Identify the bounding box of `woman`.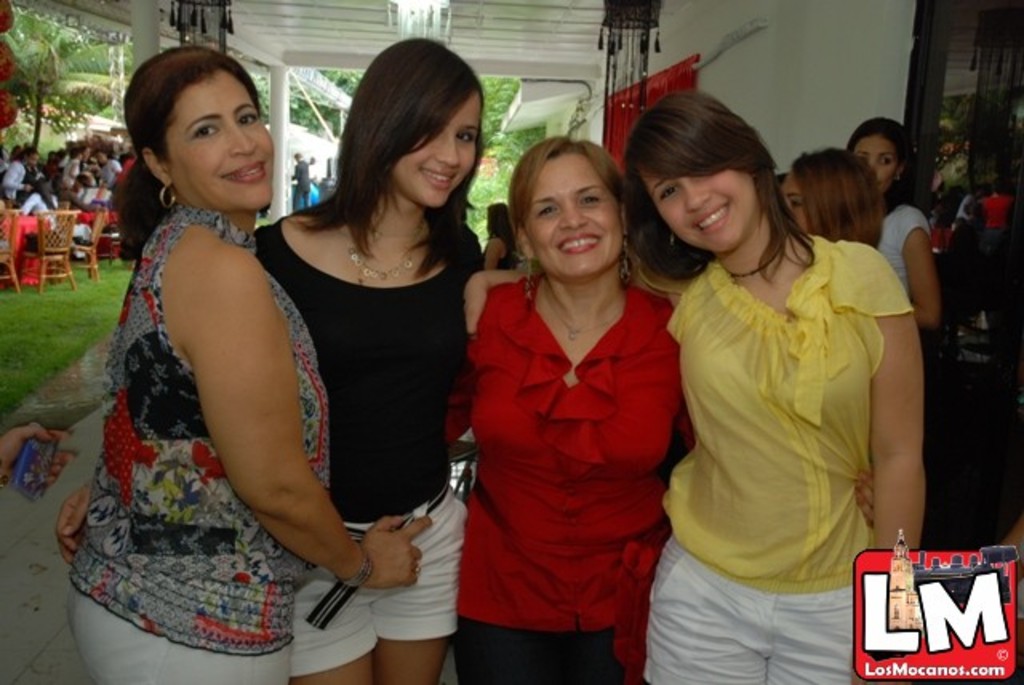
<box>51,37,486,683</box>.
